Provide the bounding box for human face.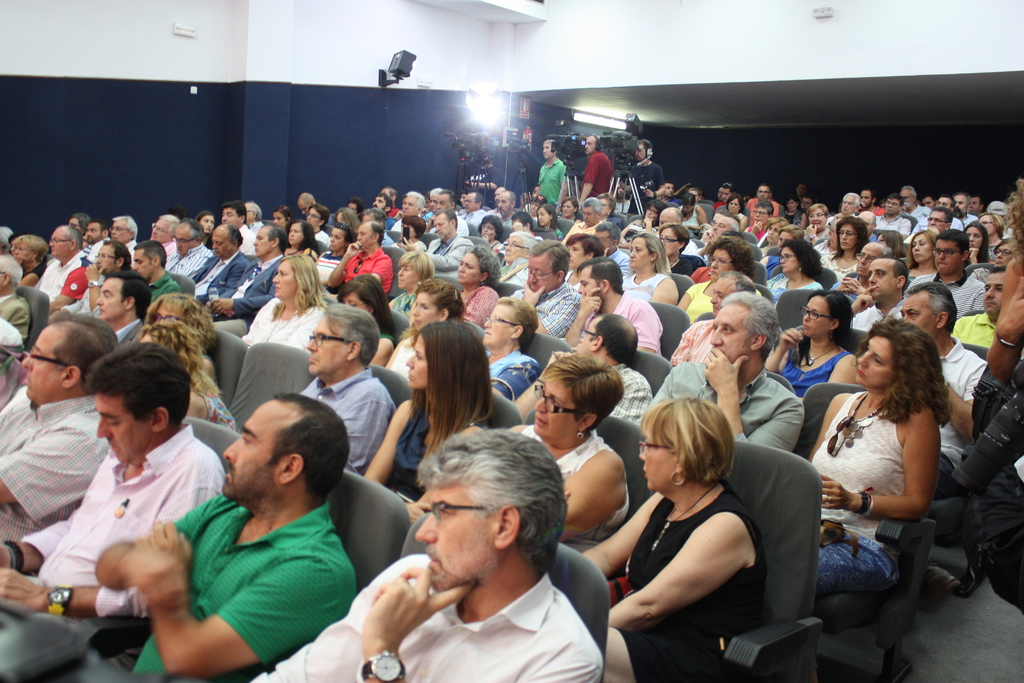
BBox(15, 240, 35, 262).
